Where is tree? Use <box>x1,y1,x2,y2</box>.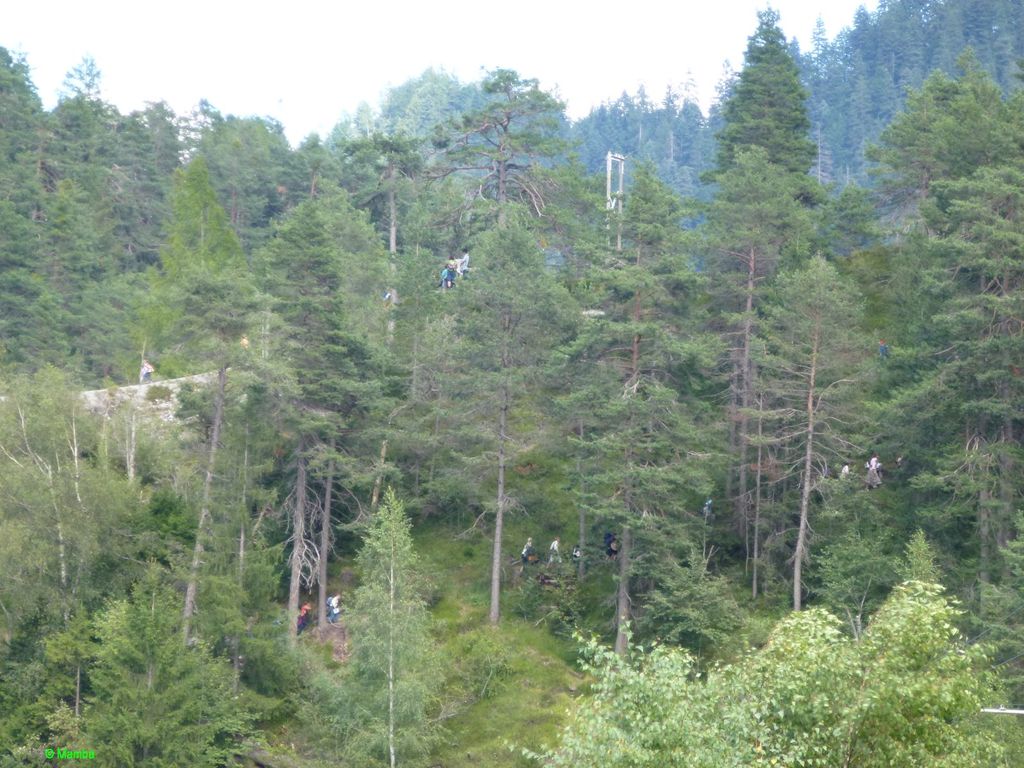
<box>683,0,817,544</box>.
